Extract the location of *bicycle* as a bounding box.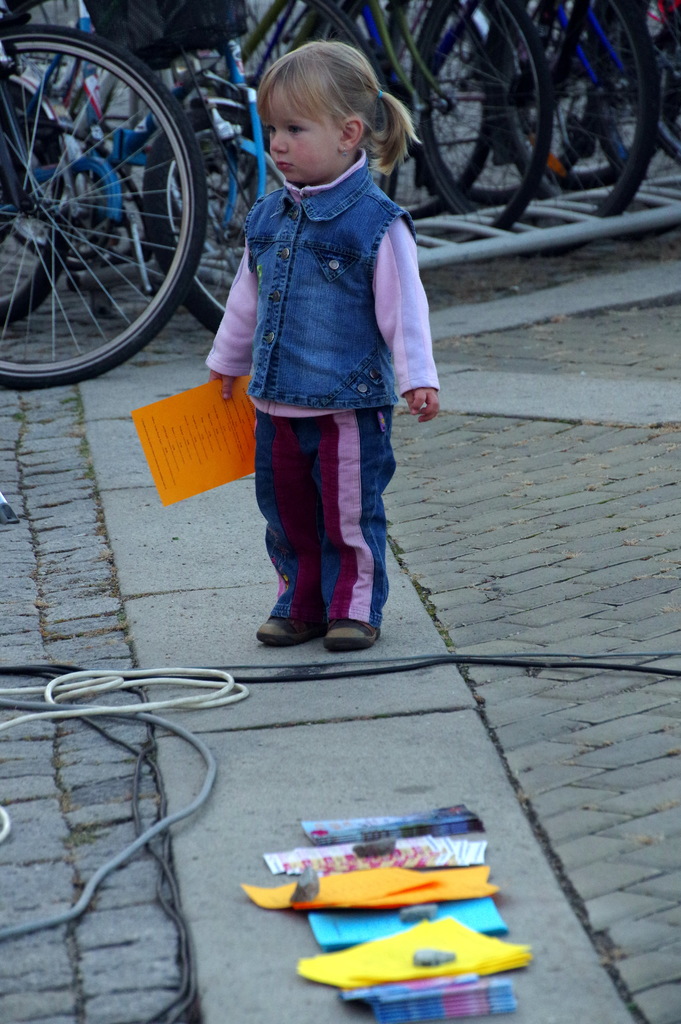
<region>56, 0, 413, 230</region>.
